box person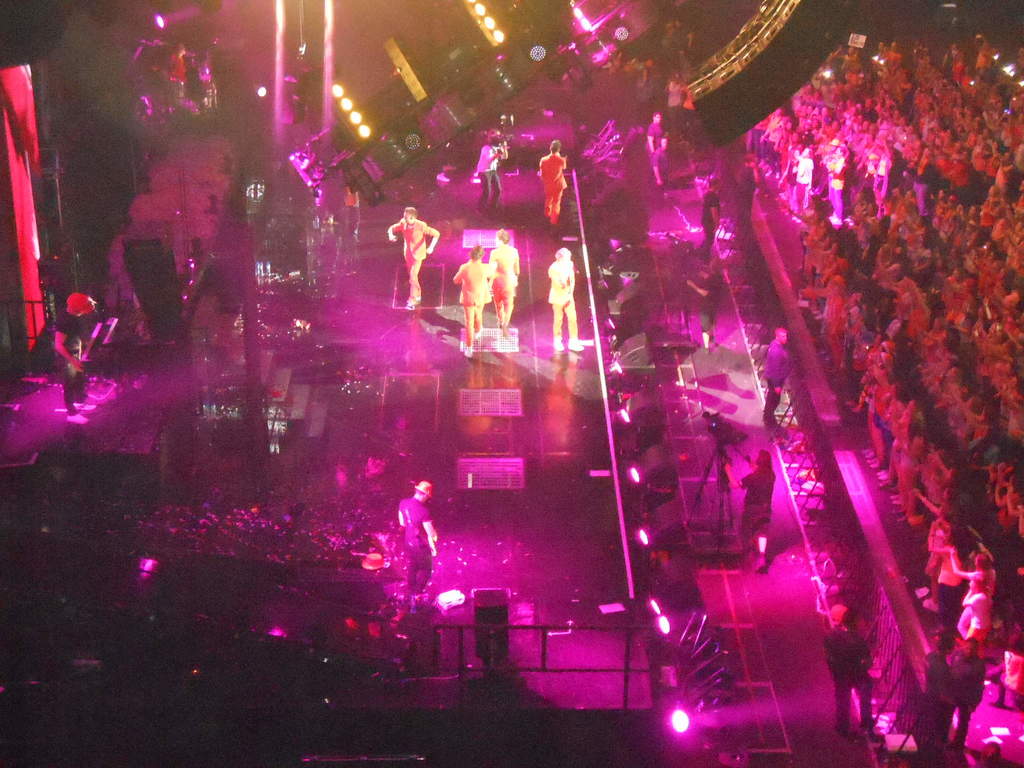
box=[961, 573, 989, 642]
